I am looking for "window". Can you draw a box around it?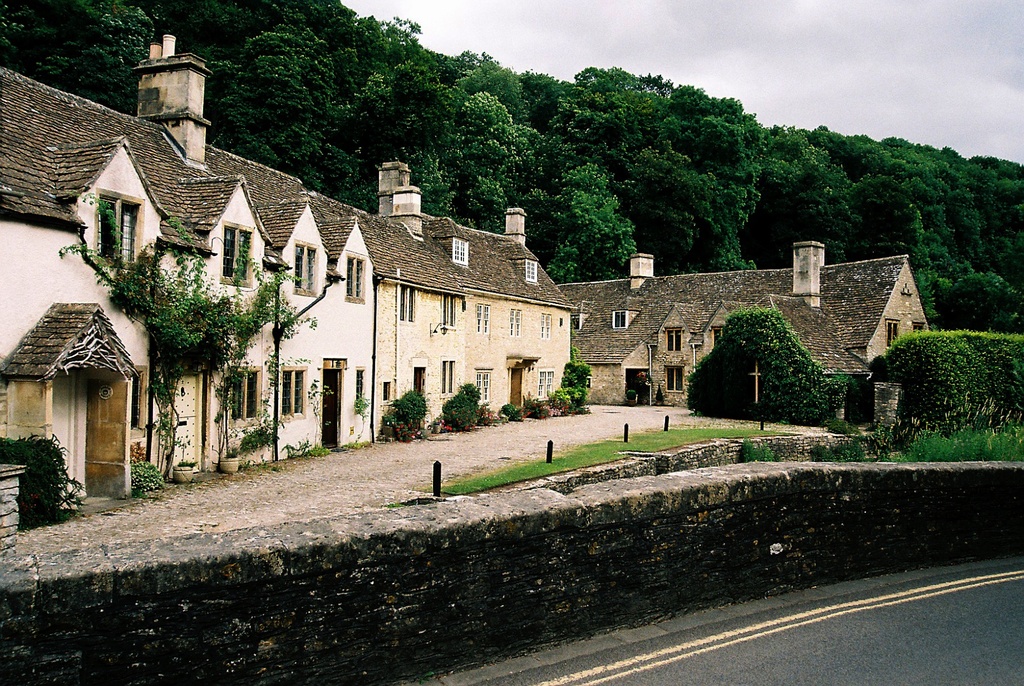
Sure, the bounding box is <region>710, 325, 725, 348</region>.
